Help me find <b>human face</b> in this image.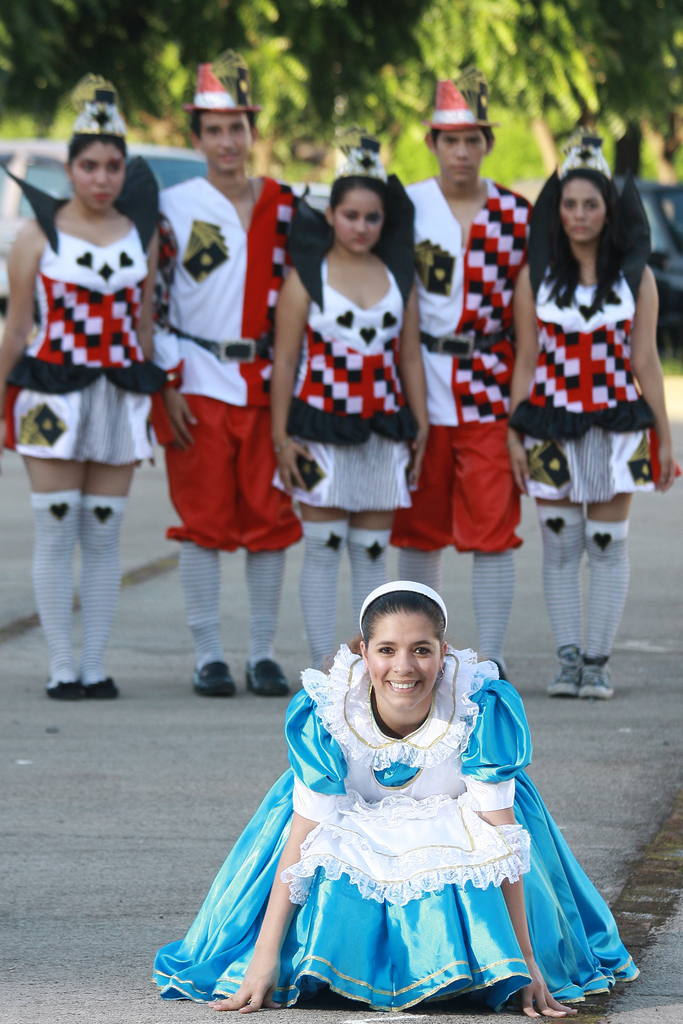
Found it: BBox(368, 612, 442, 713).
